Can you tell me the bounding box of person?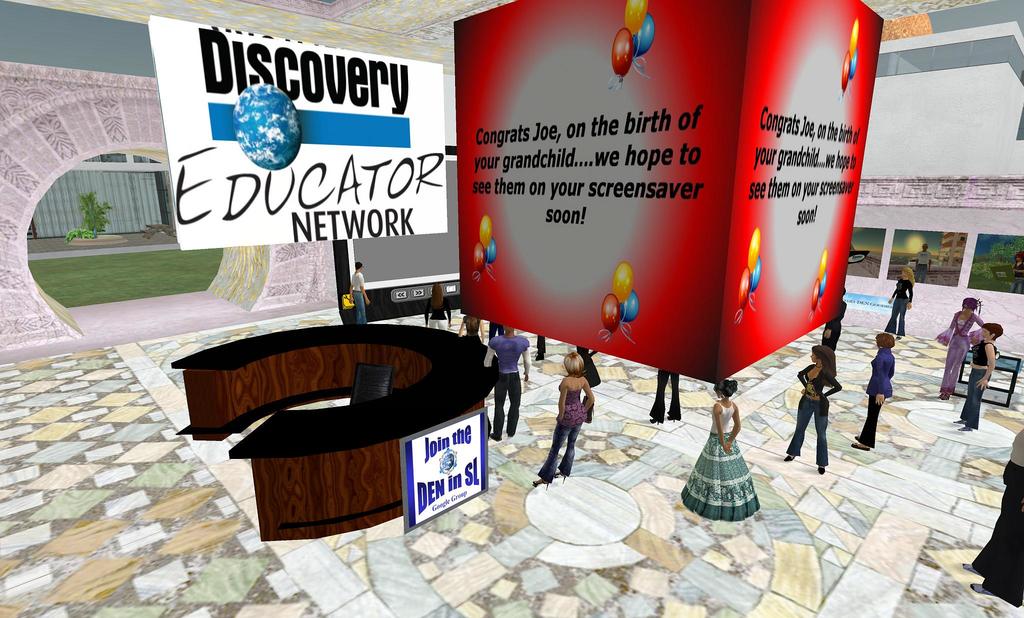
select_region(350, 259, 375, 325).
